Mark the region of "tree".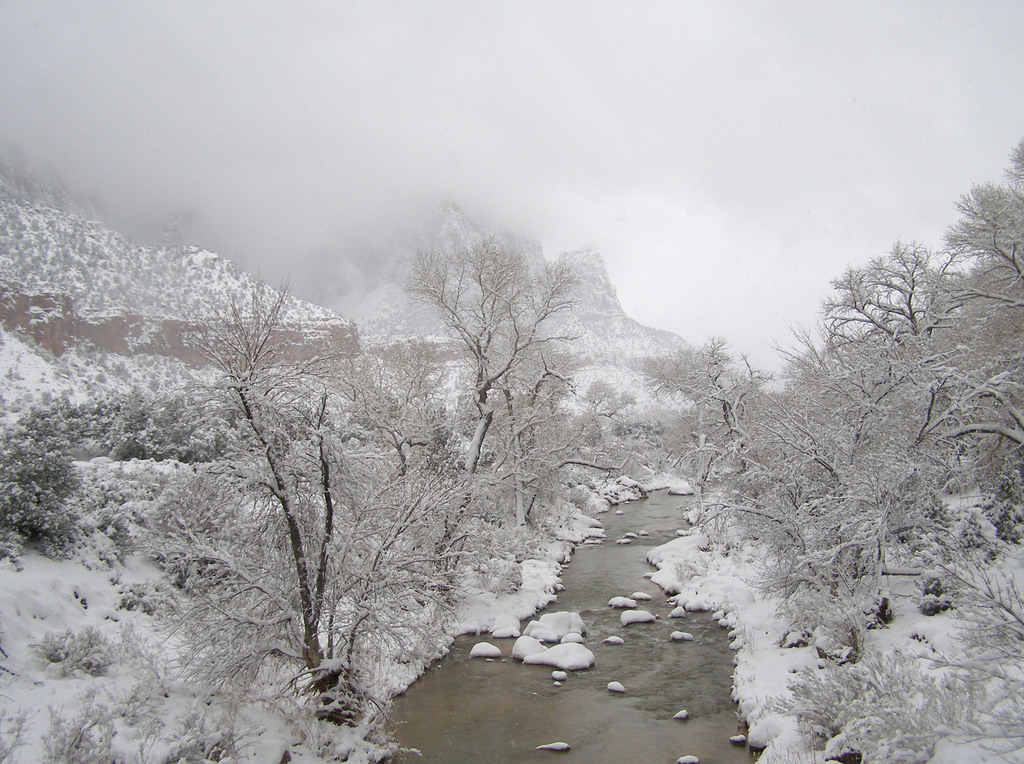
Region: 618,345,759,515.
